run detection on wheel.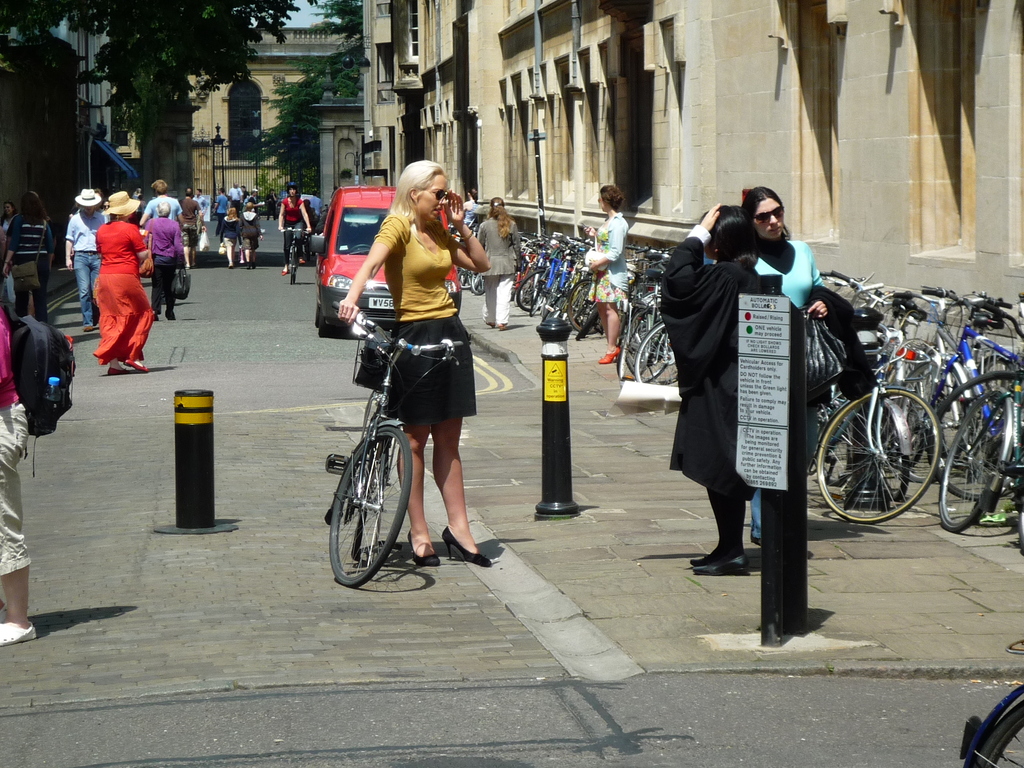
Result: 312, 294, 324, 326.
